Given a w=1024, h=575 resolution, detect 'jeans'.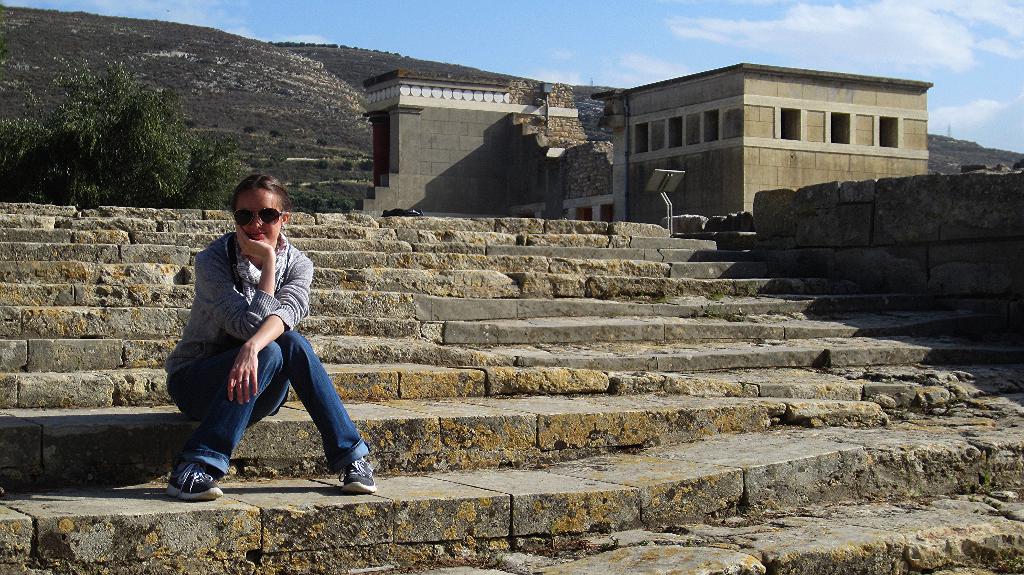
<region>172, 320, 357, 482</region>.
